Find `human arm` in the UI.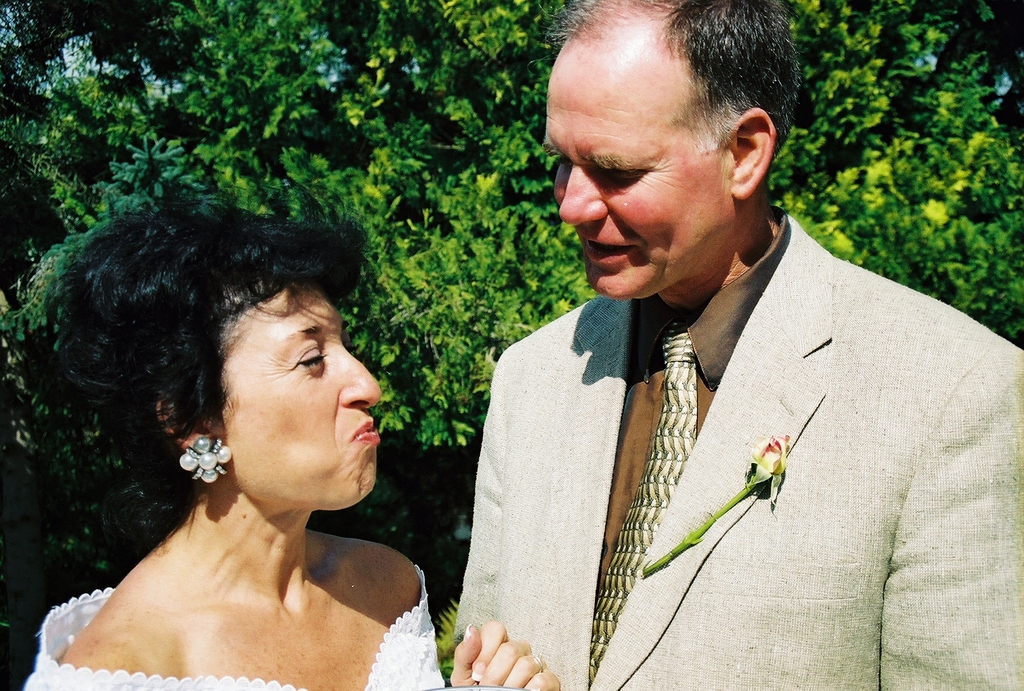
UI element at locate(879, 346, 1023, 690).
